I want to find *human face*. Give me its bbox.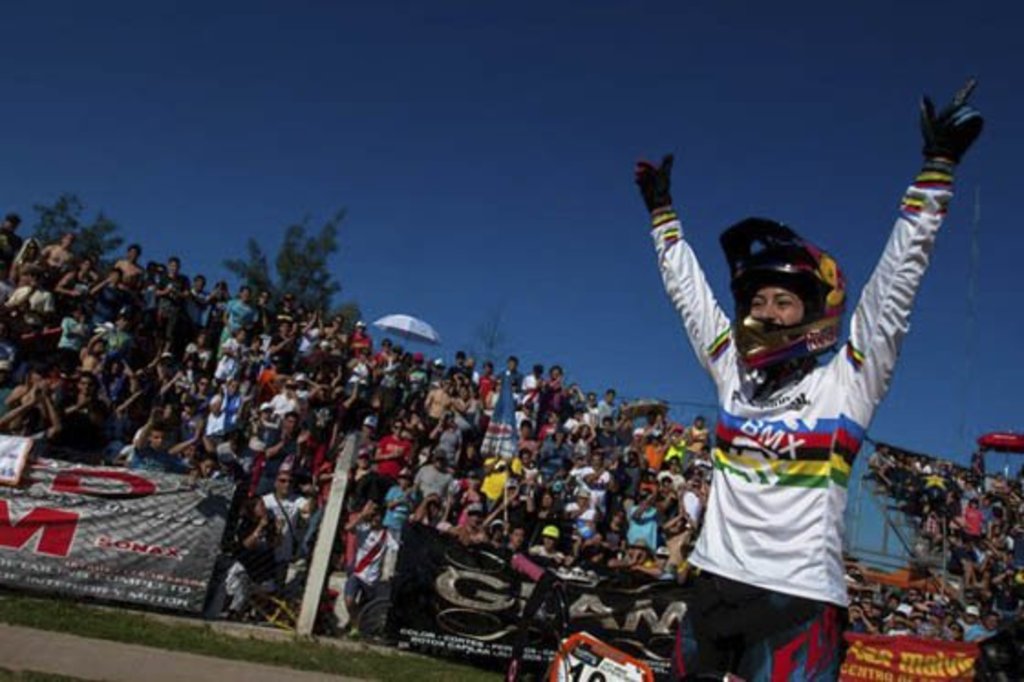
[left=79, top=377, right=91, bottom=397].
